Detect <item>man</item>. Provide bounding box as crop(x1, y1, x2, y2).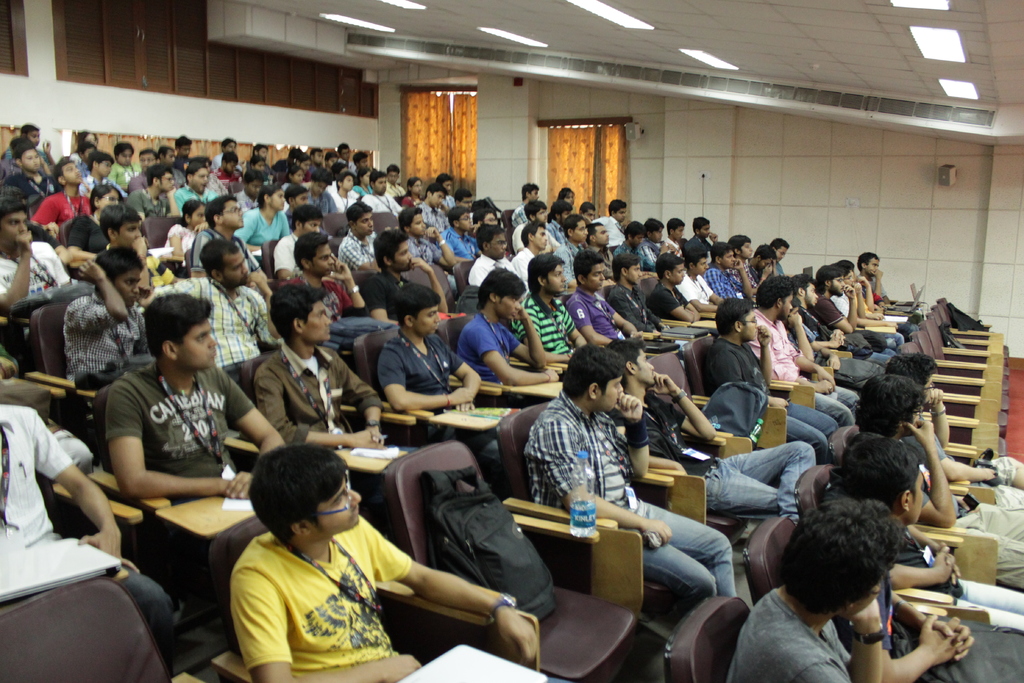
crop(557, 217, 587, 288).
